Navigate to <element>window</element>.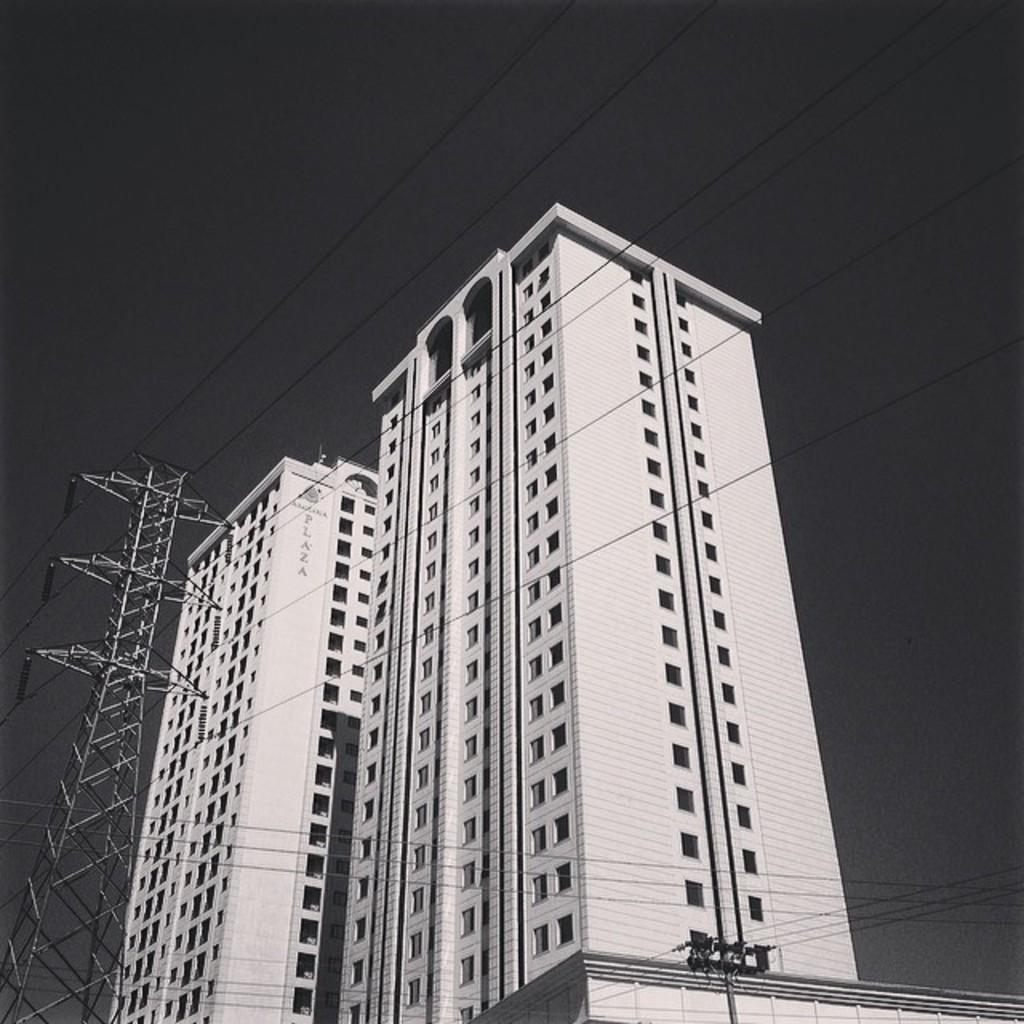
Navigation target: [378,600,386,626].
